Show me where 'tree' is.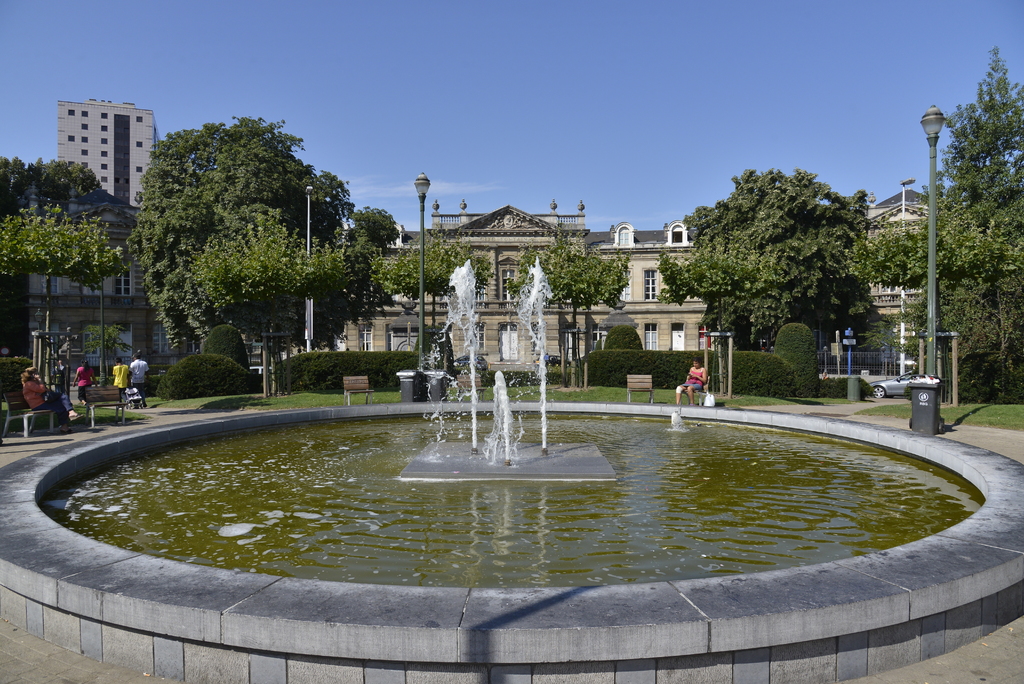
'tree' is at bbox=[1, 153, 111, 220].
